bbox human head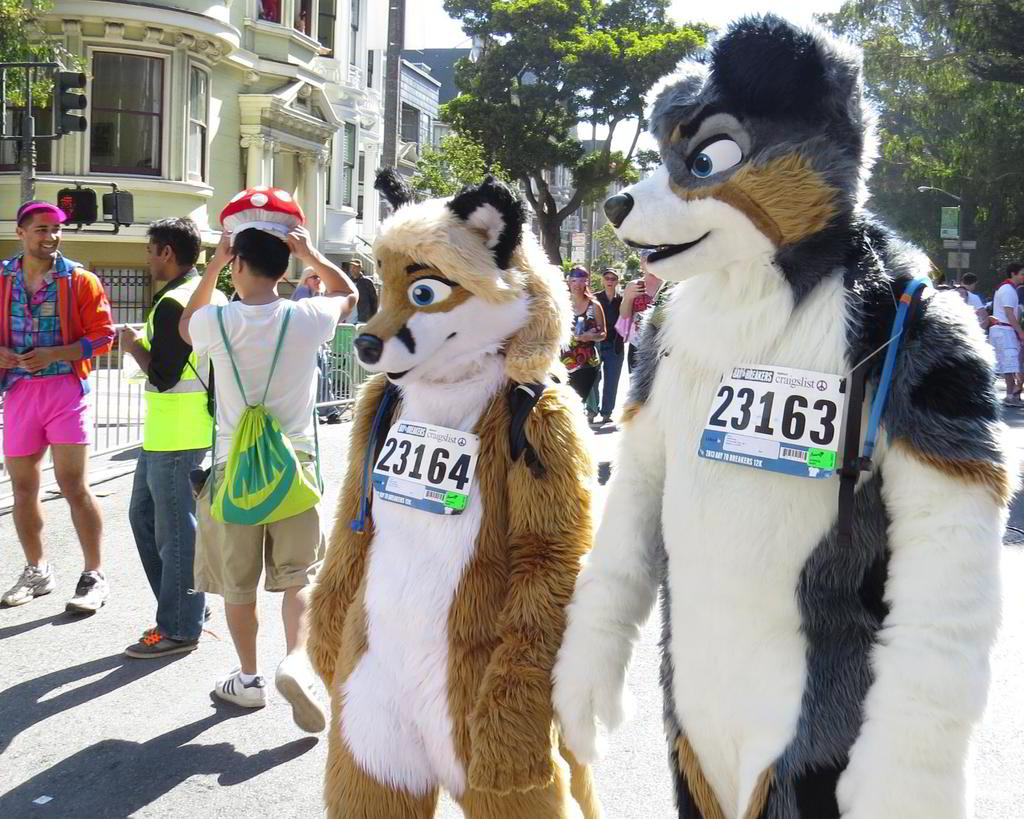
230, 229, 294, 301
